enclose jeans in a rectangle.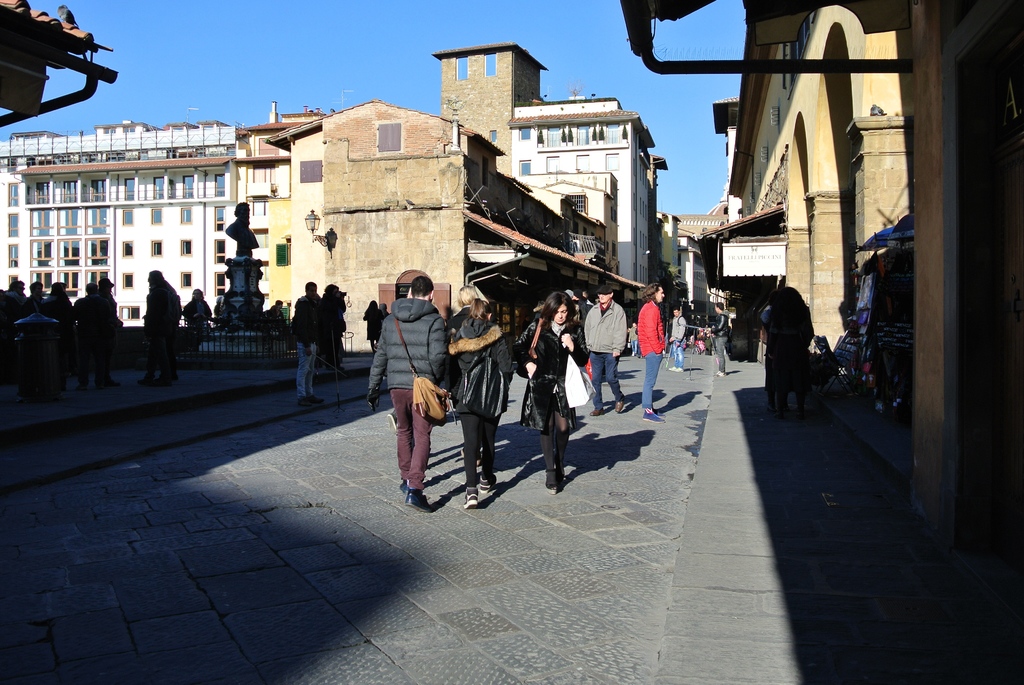
627:337:641:356.
